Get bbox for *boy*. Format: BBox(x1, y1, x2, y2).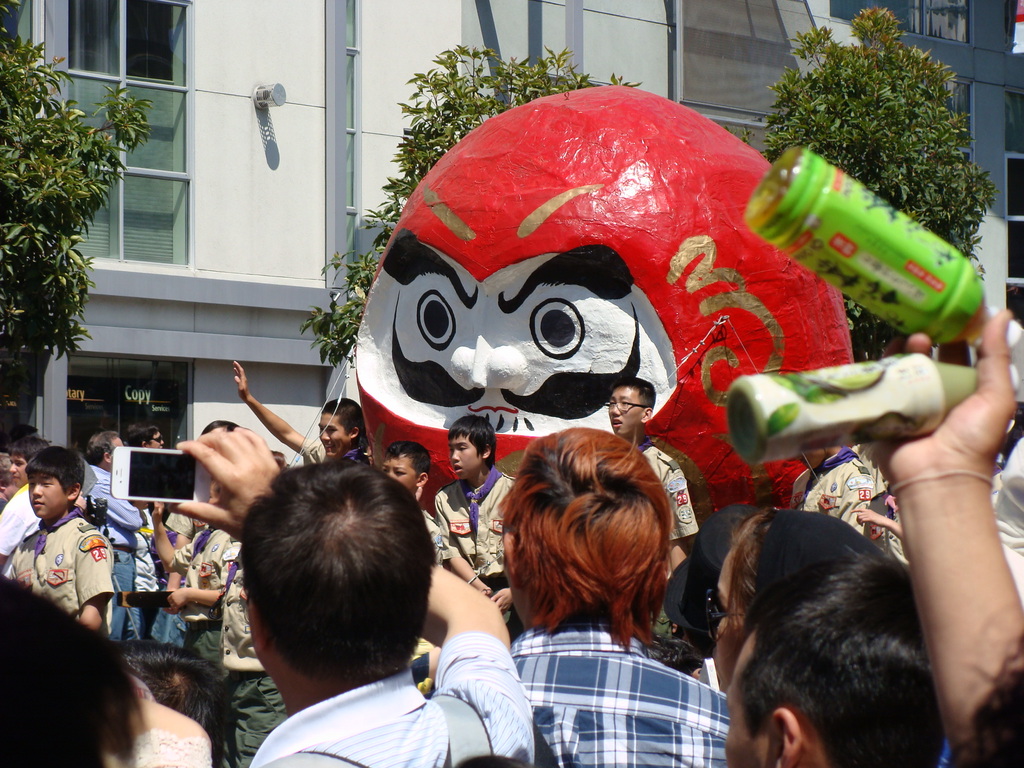
BBox(11, 443, 116, 633).
